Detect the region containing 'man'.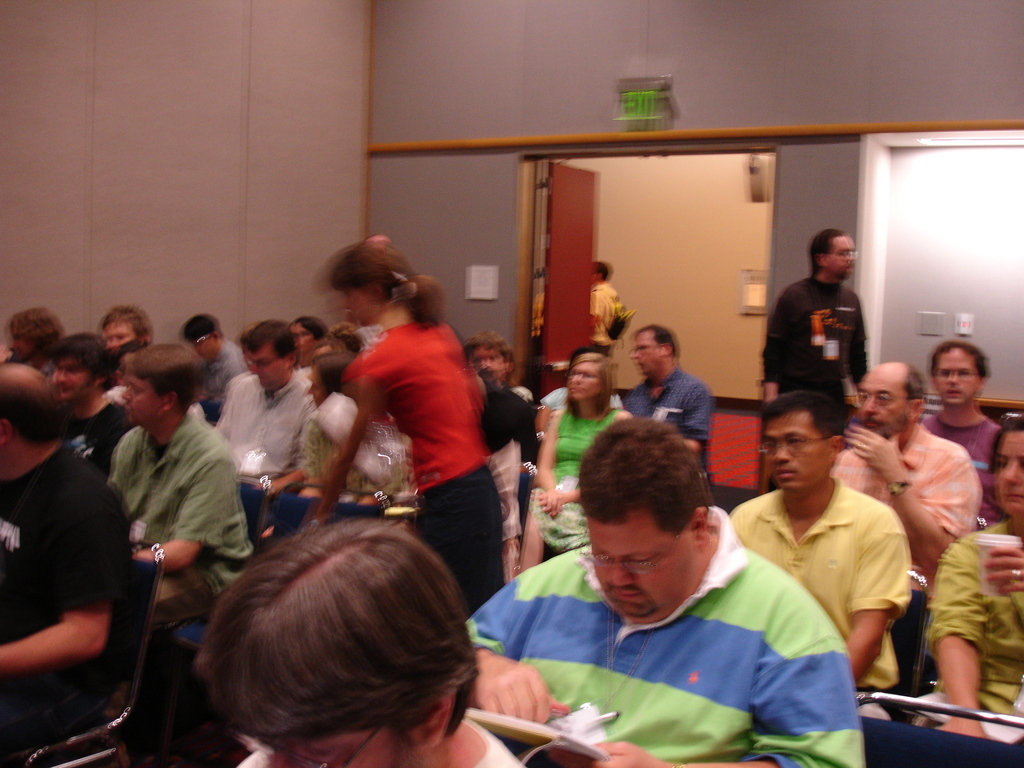
box(756, 227, 886, 448).
